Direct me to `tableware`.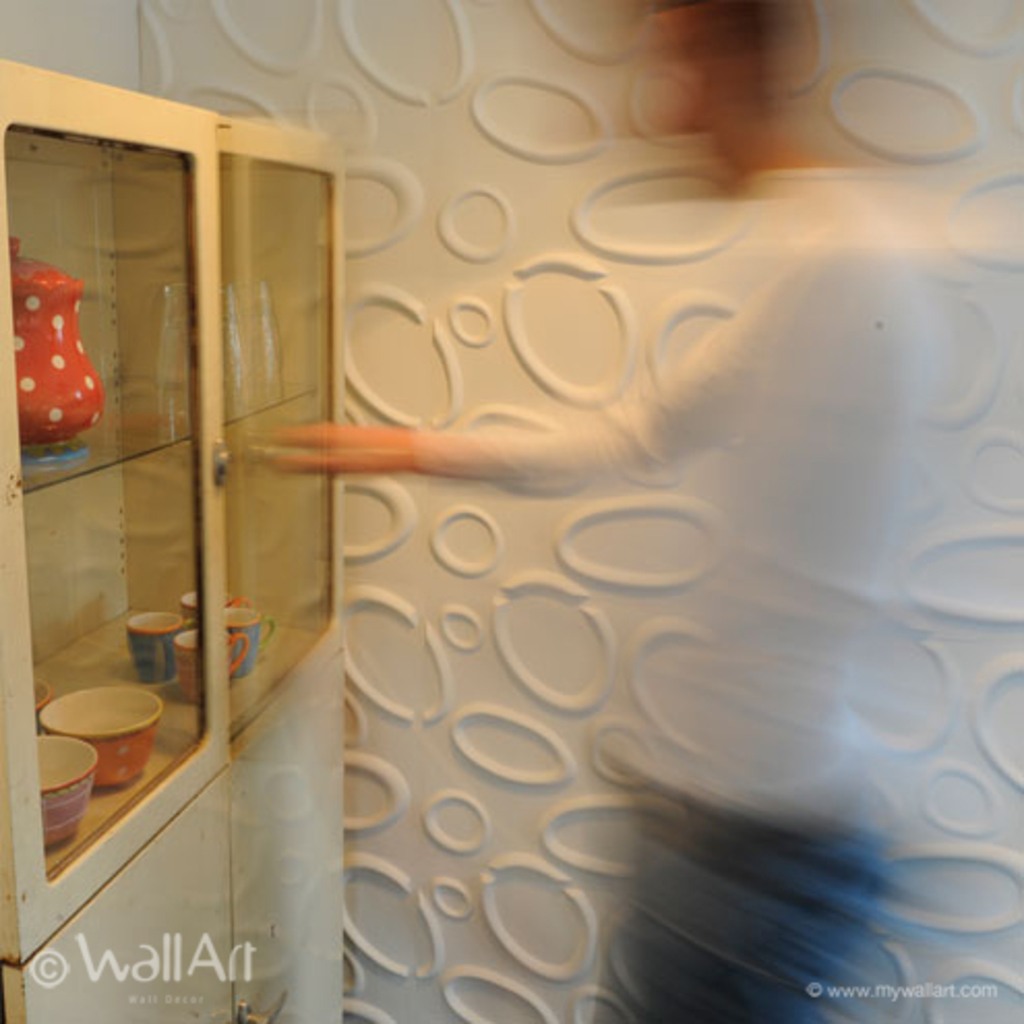
Direction: [29, 734, 95, 848].
